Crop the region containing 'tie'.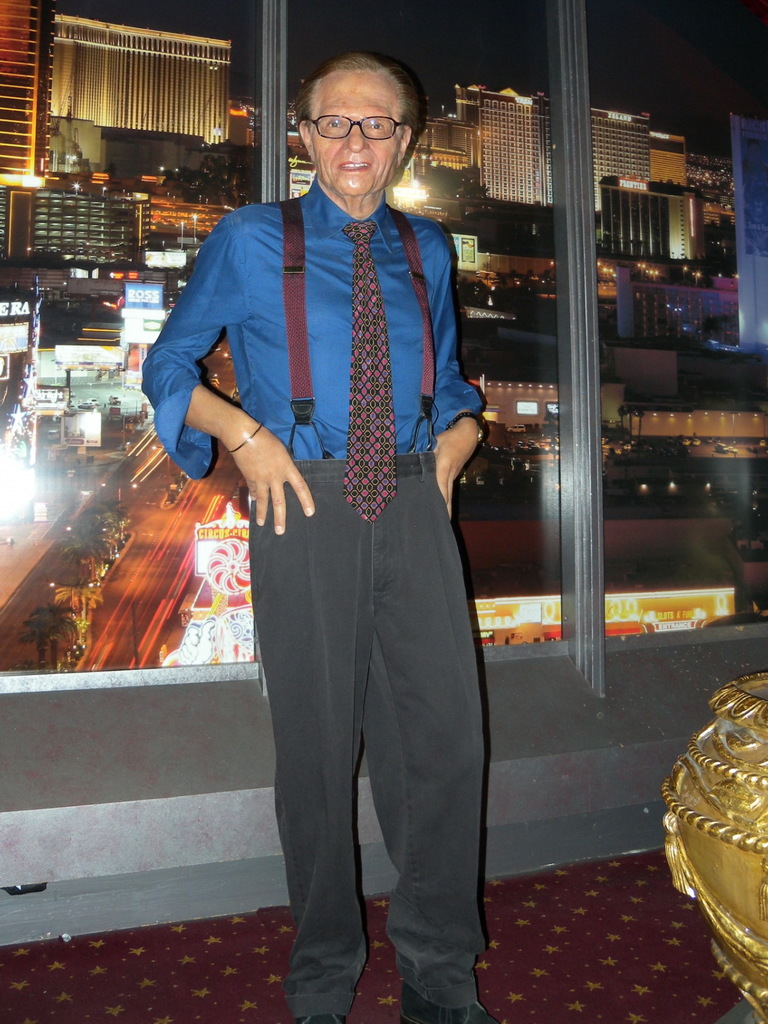
Crop region: {"left": 348, "top": 224, "right": 398, "bottom": 524}.
